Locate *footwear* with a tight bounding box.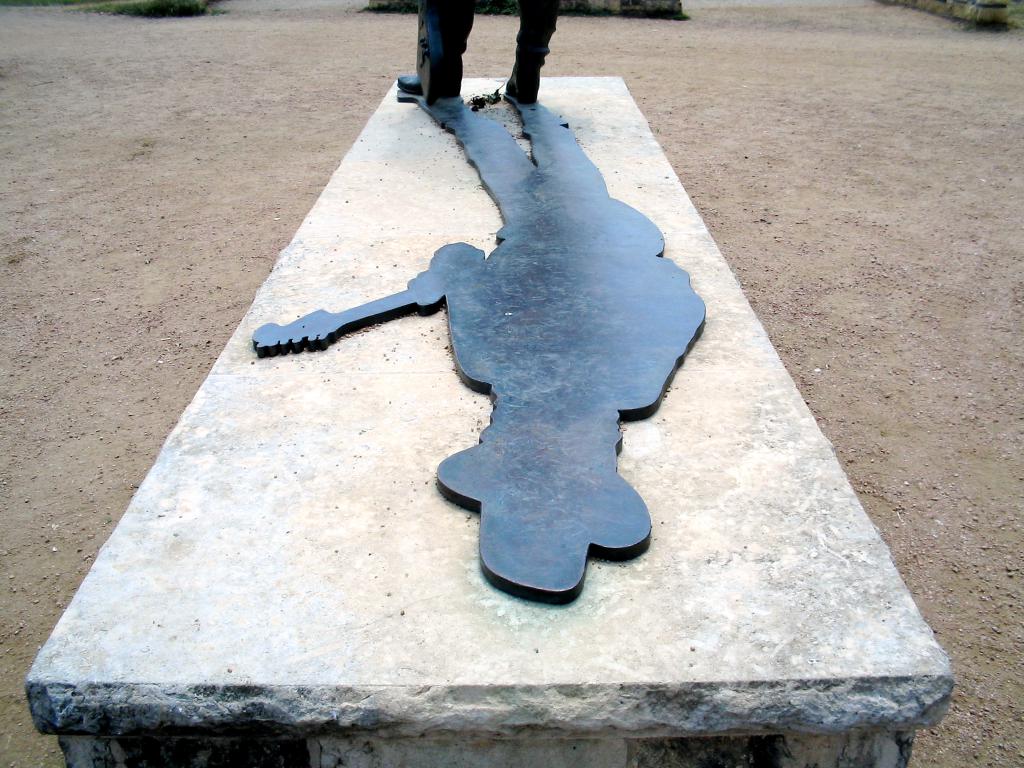
{"x1": 502, "y1": 65, "x2": 545, "y2": 106}.
